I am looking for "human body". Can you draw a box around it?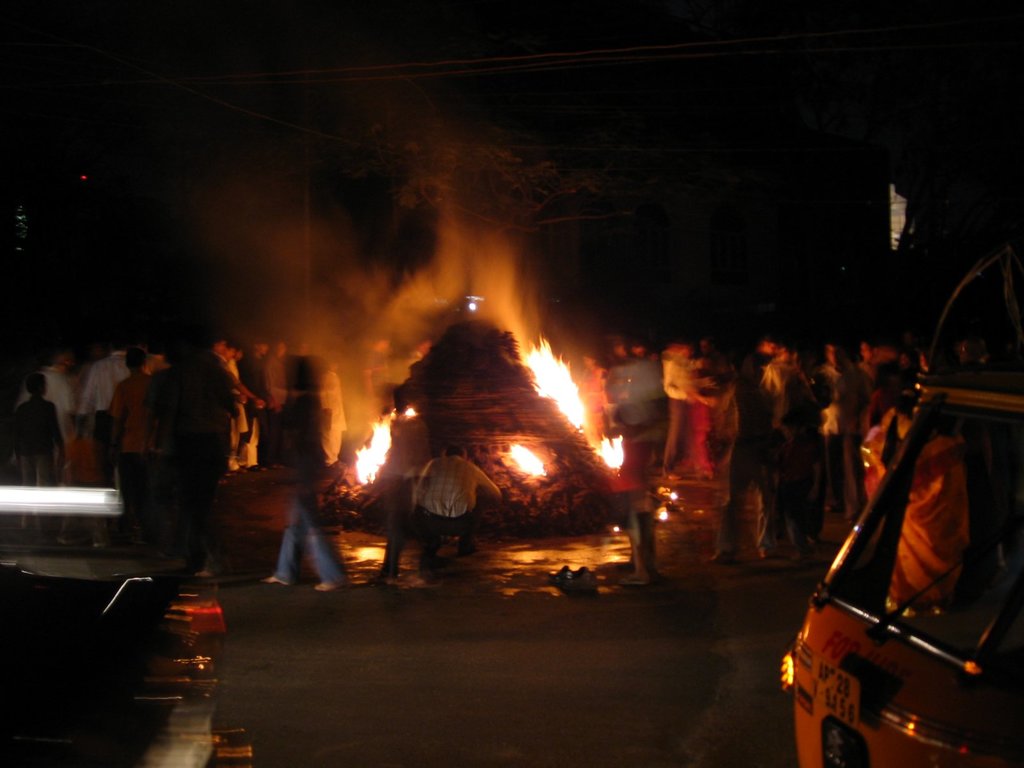
Sure, the bounding box is {"x1": 275, "y1": 358, "x2": 352, "y2": 595}.
